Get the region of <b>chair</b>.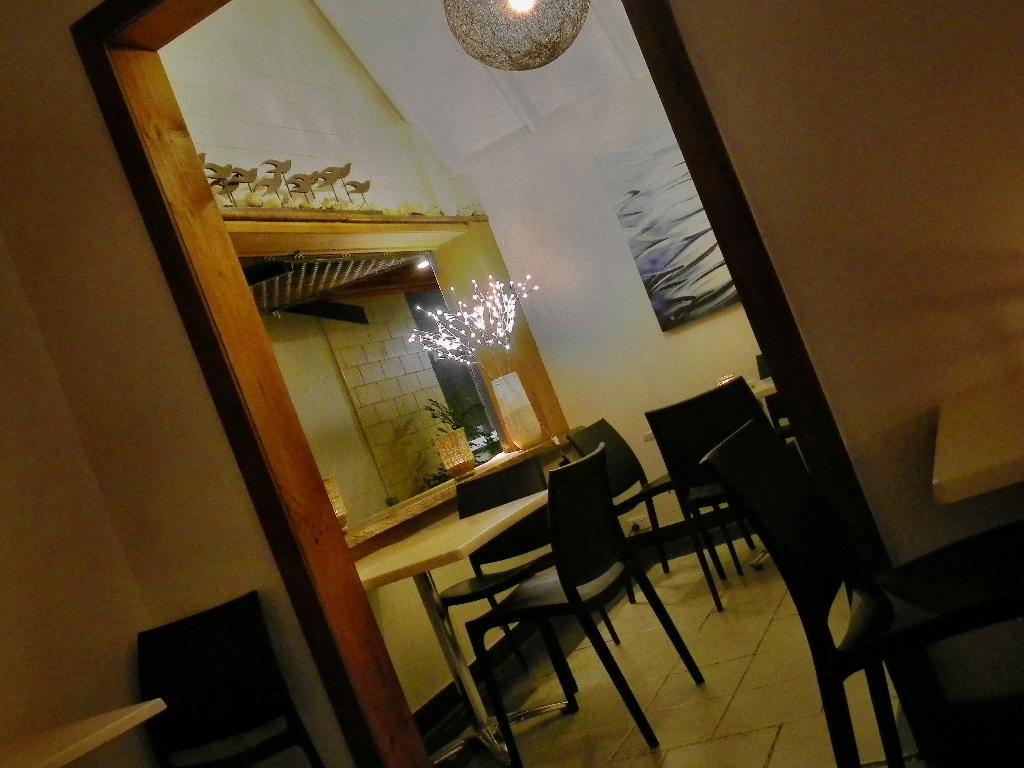
x1=645, y1=373, x2=777, y2=620.
